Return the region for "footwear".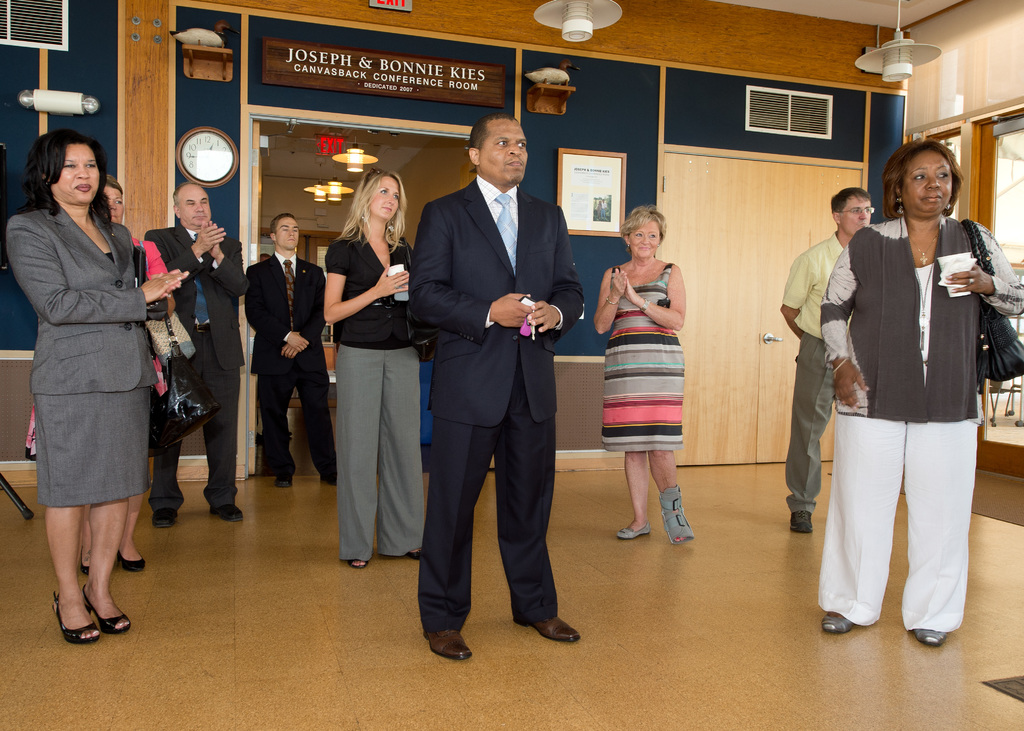
{"x1": 349, "y1": 557, "x2": 371, "y2": 571}.
